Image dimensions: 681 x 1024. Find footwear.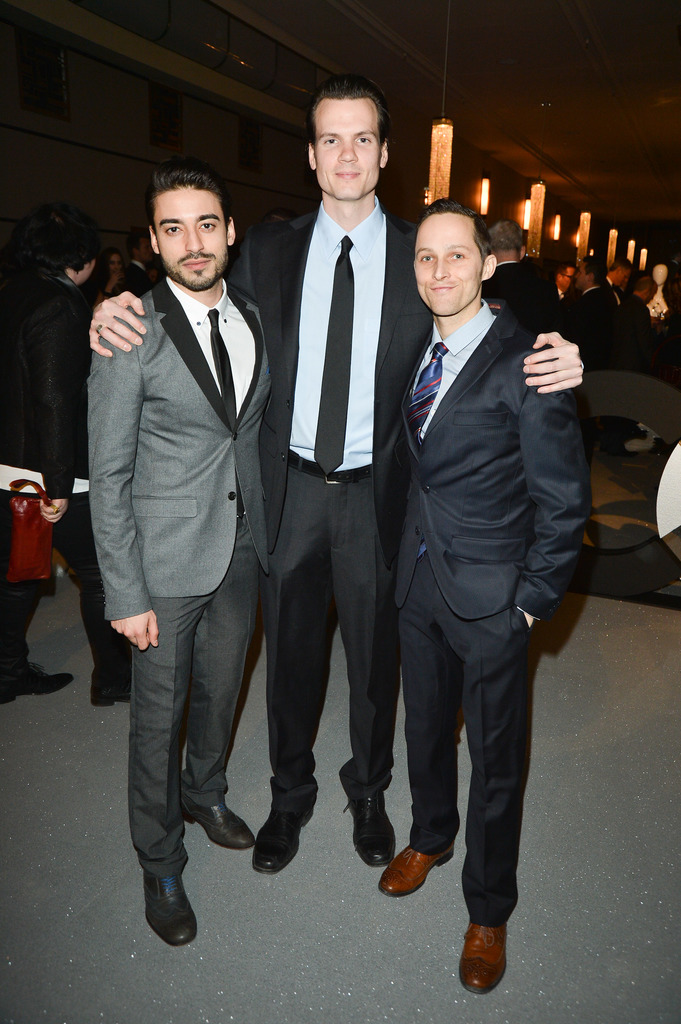
x1=341 y1=779 x2=398 y2=865.
